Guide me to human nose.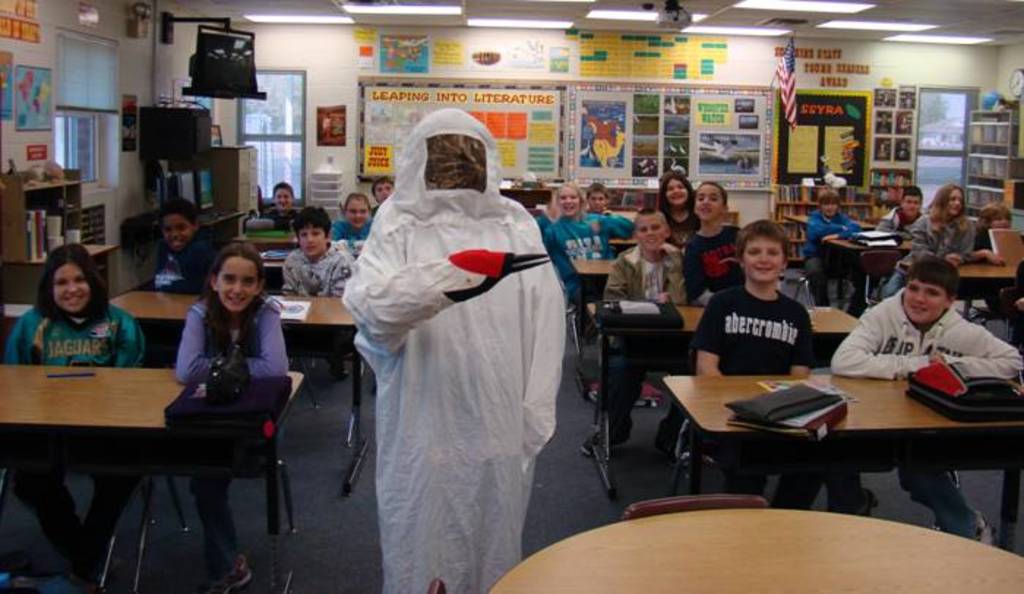
Guidance: region(1002, 217, 1011, 227).
